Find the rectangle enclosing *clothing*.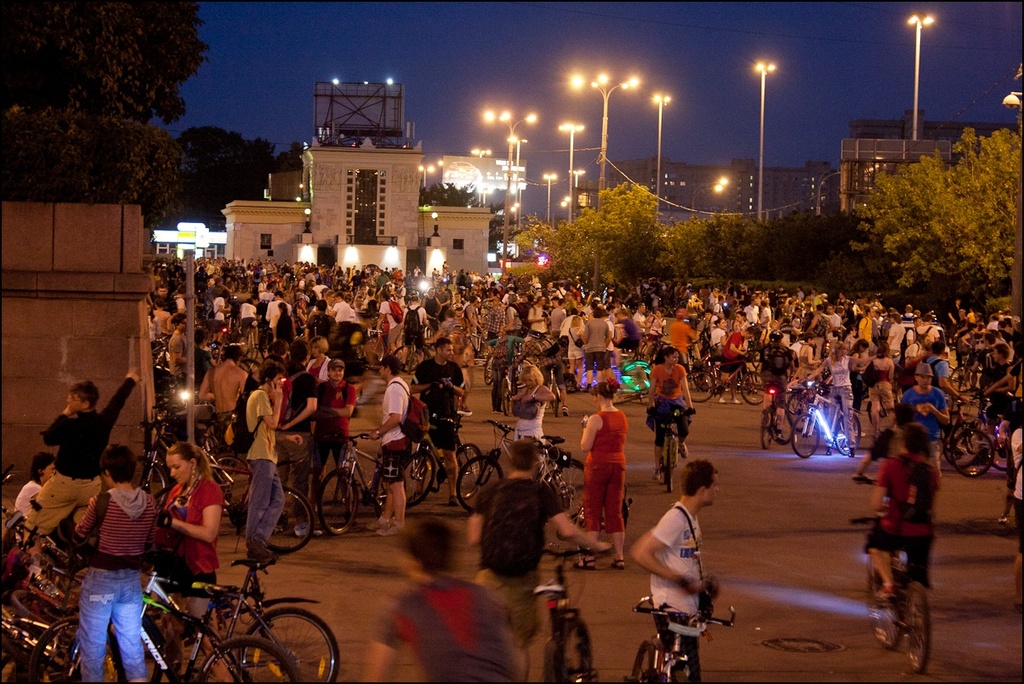
BBox(653, 500, 705, 624).
